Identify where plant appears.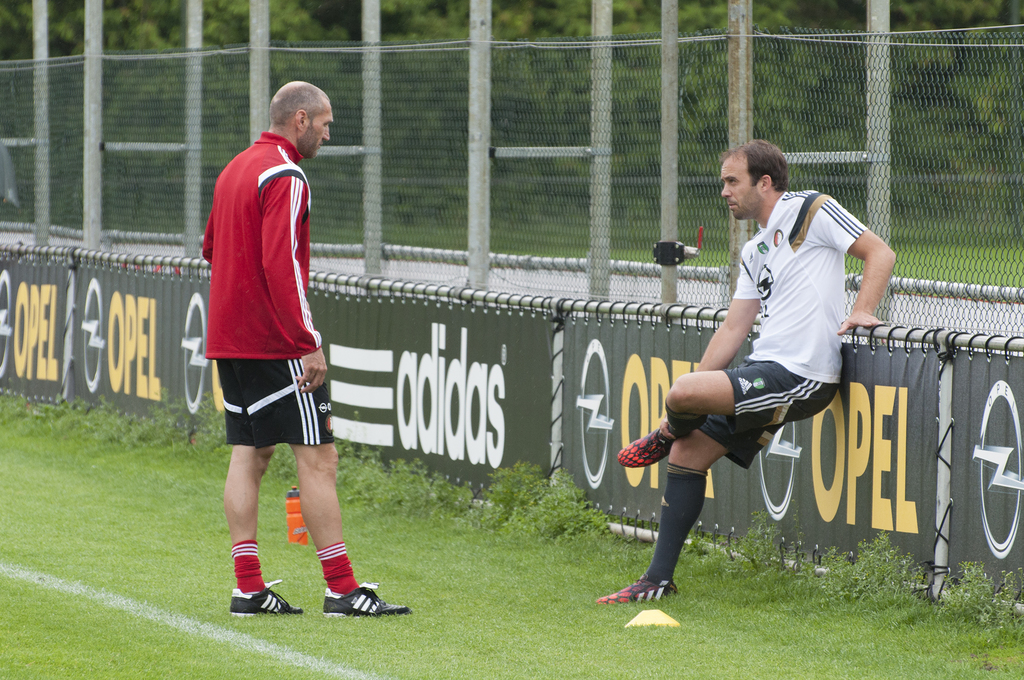
Appears at [left=837, top=255, right=871, bottom=278].
